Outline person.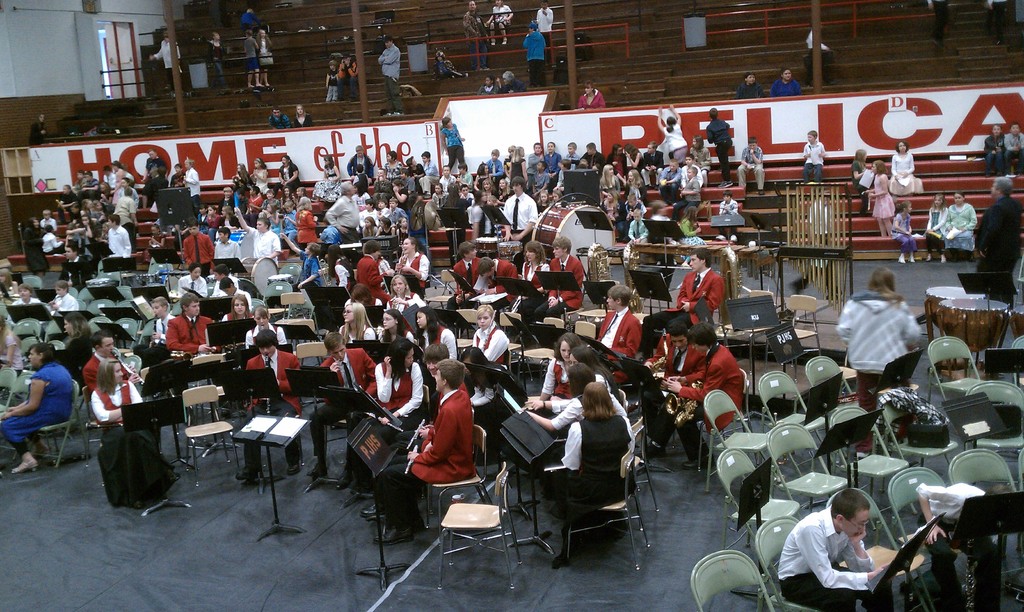
Outline: box(836, 269, 920, 454).
